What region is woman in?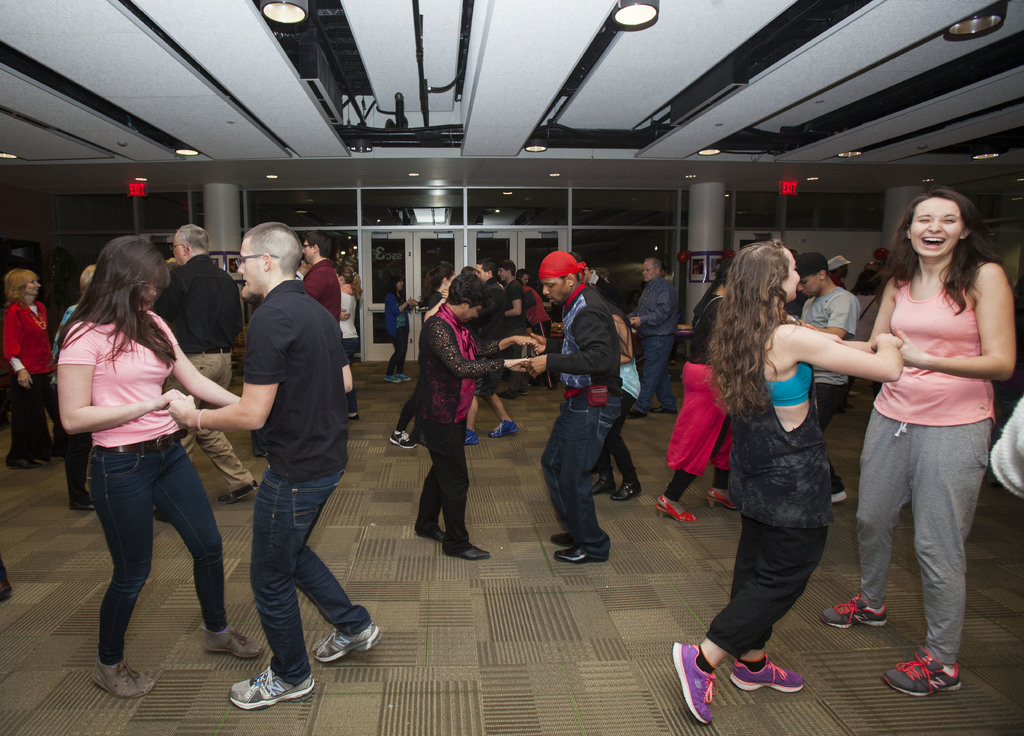
x1=699 y1=236 x2=863 y2=703.
